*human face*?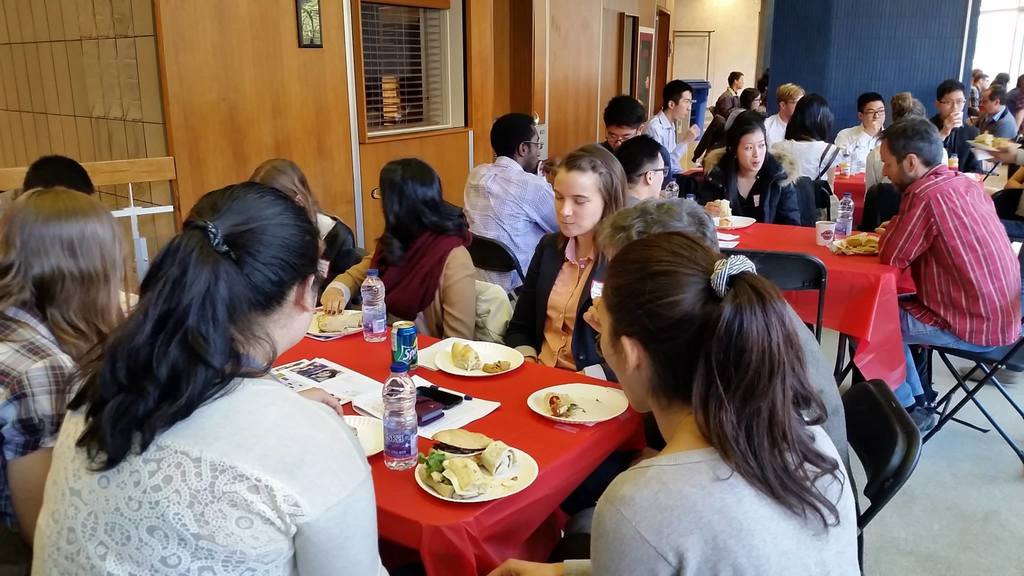
BBox(860, 105, 886, 131)
